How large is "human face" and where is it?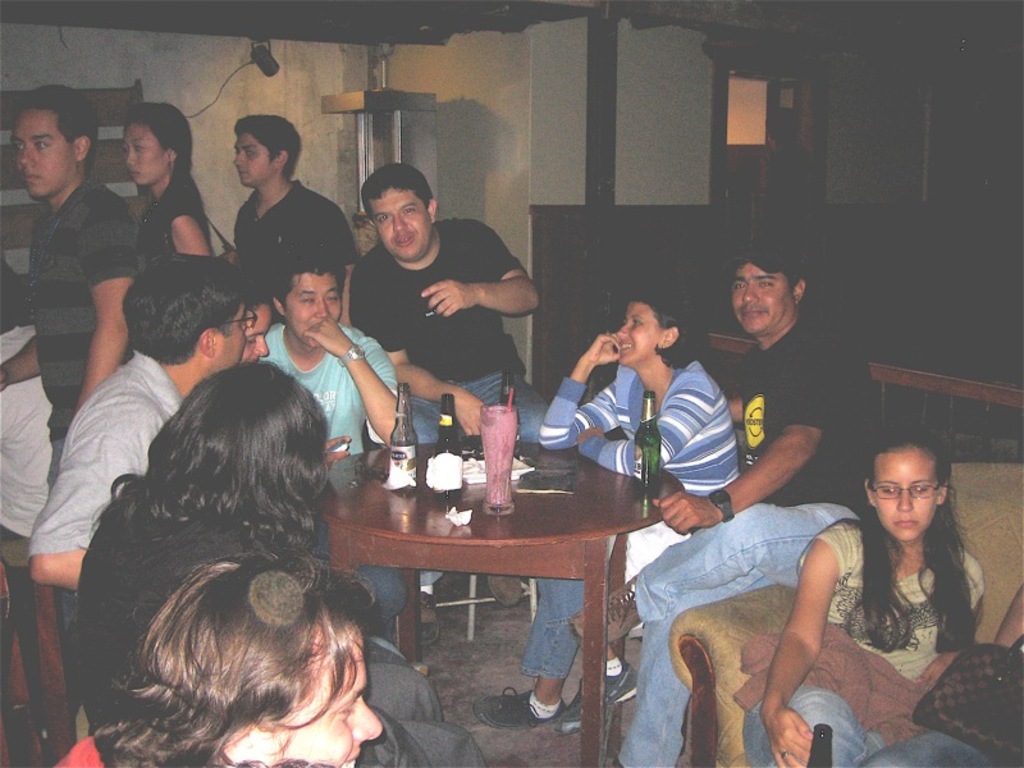
Bounding box: [x1=614, y1=300, x2=662, y2=365].
